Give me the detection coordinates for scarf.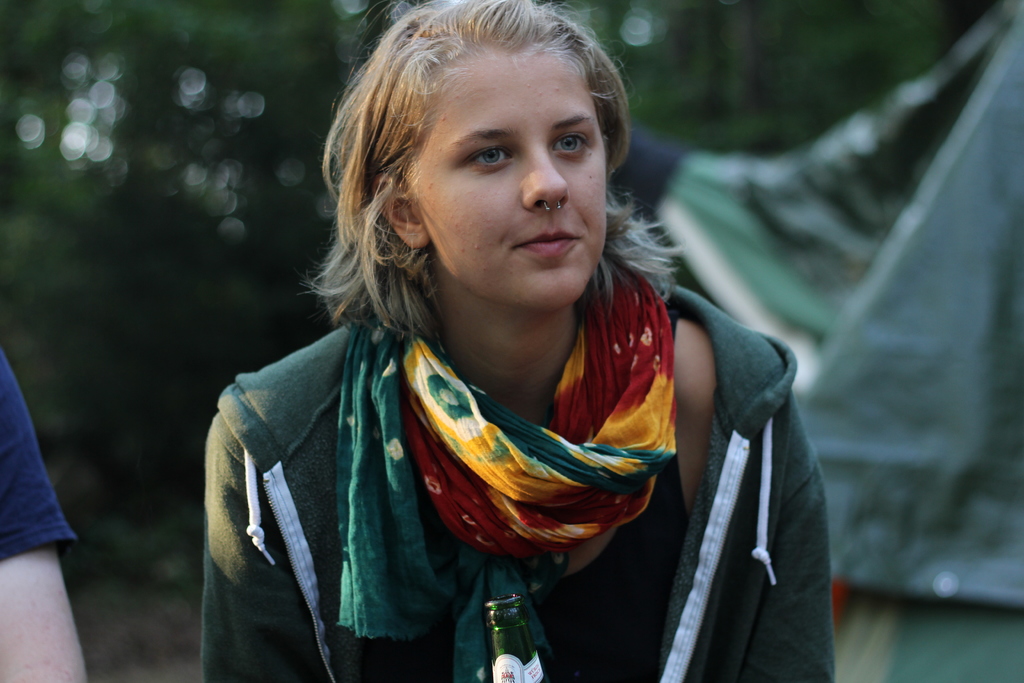
[left=397, top=243, right=675, bottom=560].
